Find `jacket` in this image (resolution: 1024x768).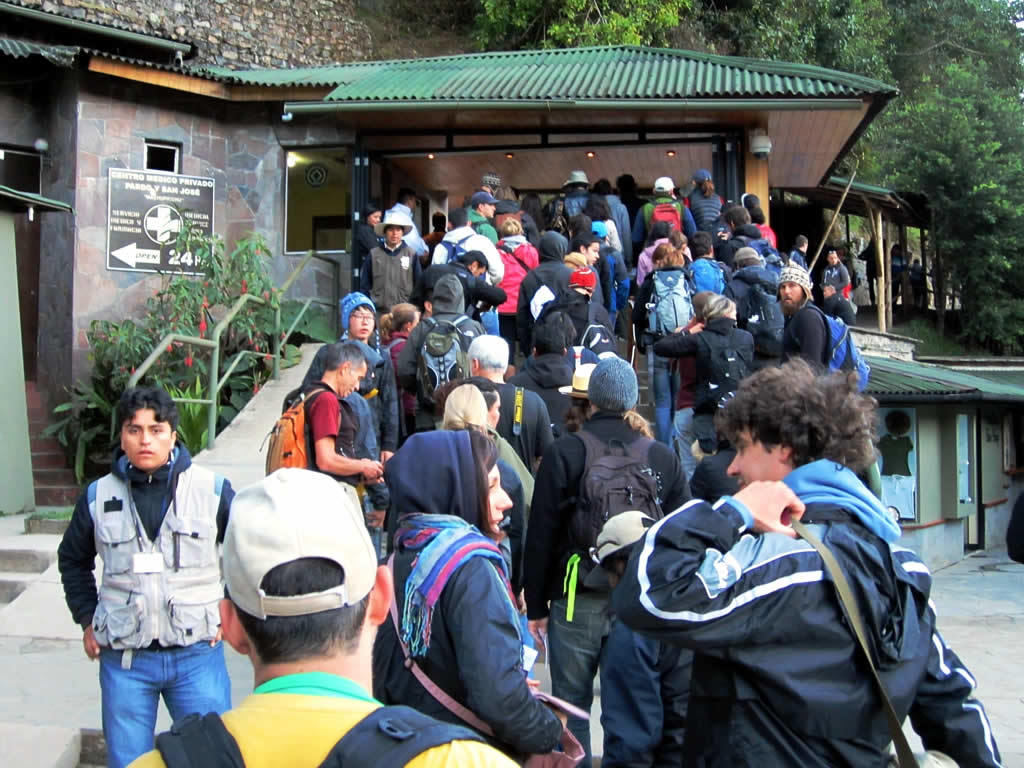
{"x1": 365, "y1": 243, "x2": 419, "y2": 316}.
